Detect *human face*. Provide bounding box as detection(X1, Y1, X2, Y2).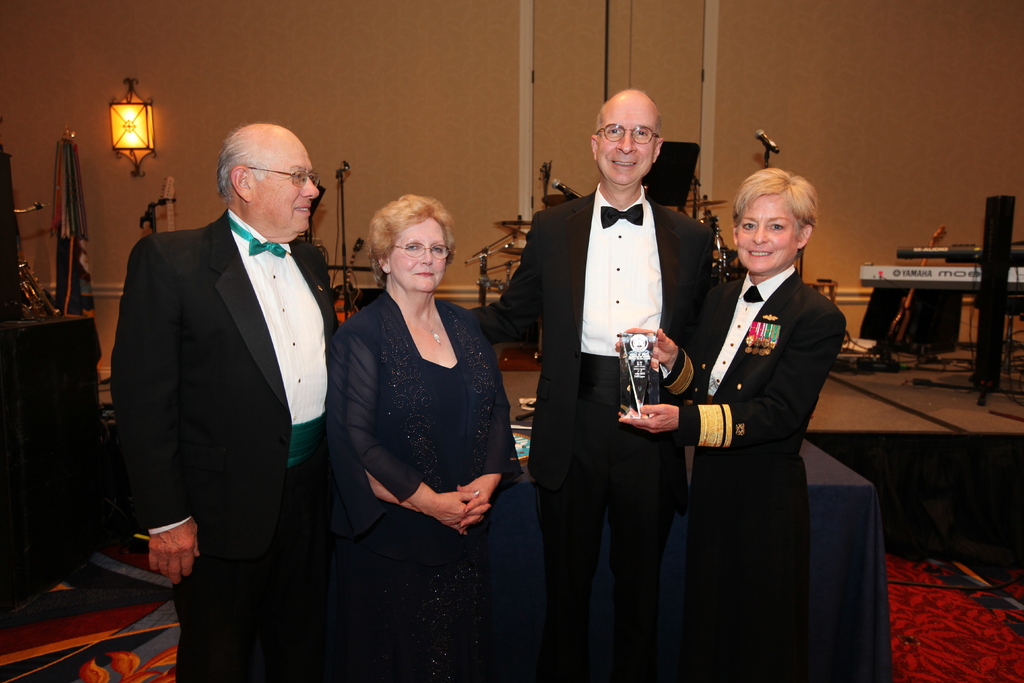
detection(254, 137, 323, 241).
